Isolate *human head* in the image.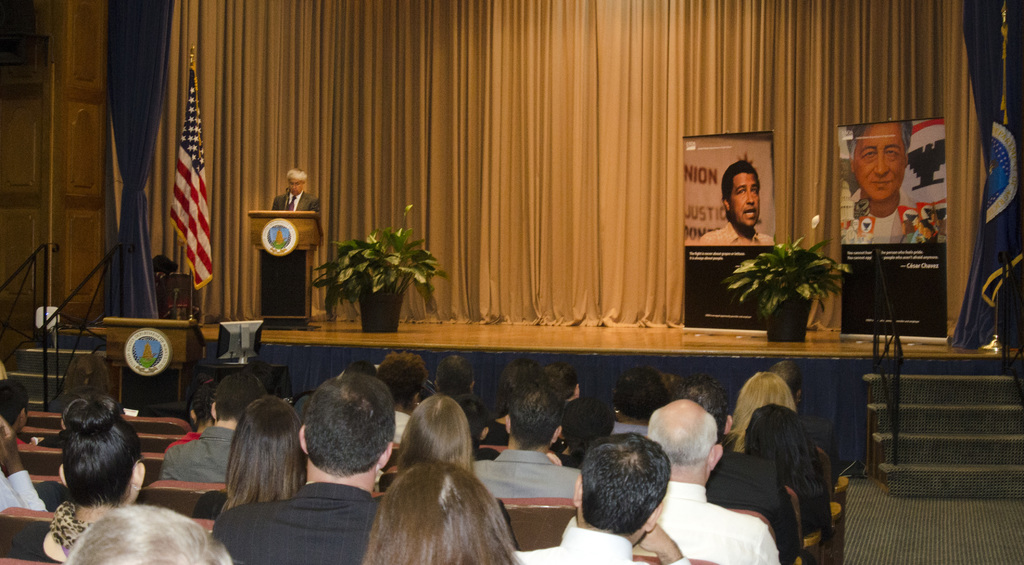
Isolated region: BBox(717, 157, 762, 232).
